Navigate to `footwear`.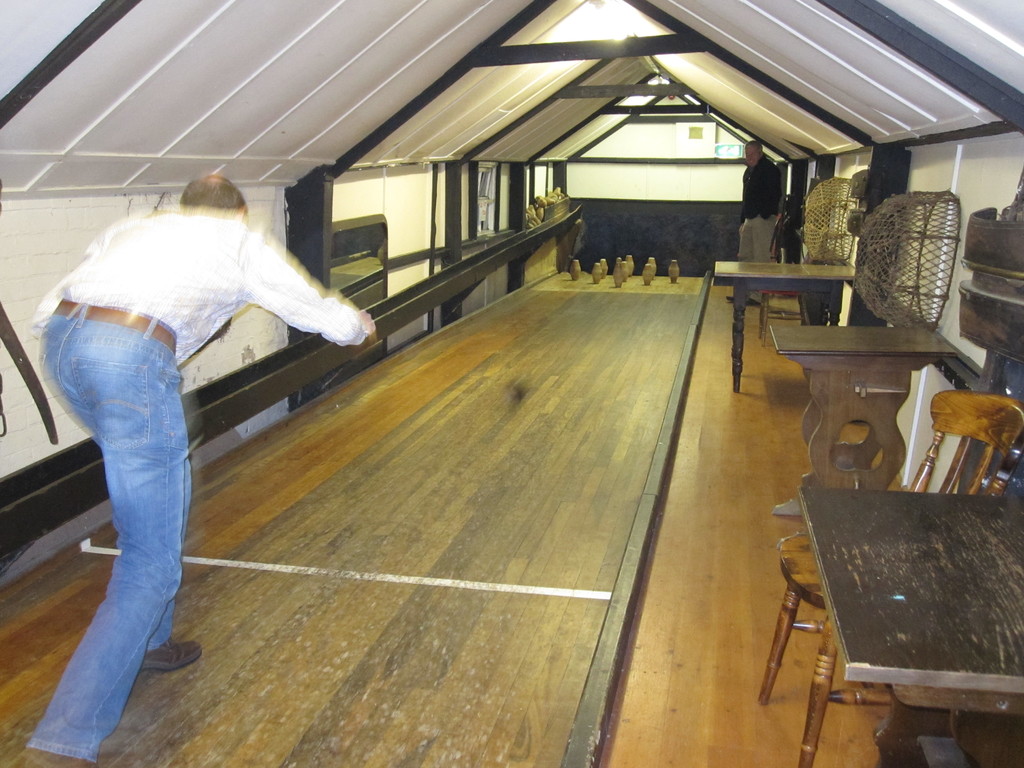
Navigation target: bbox=[726, 294, 734, 306].
